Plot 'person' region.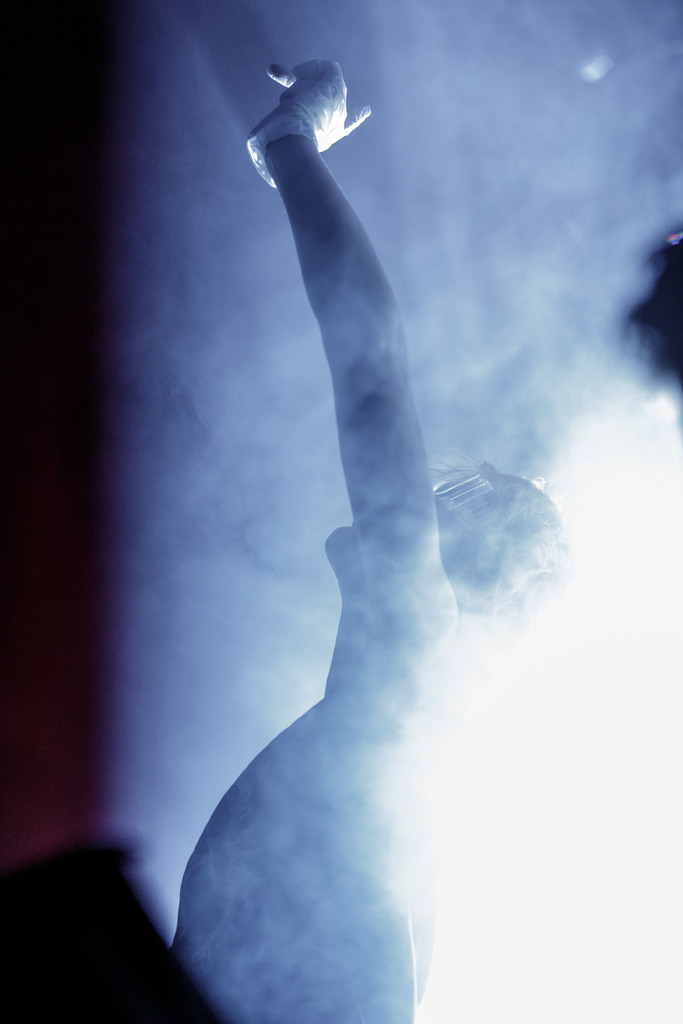
Plotted at 166 28 552 1008.
